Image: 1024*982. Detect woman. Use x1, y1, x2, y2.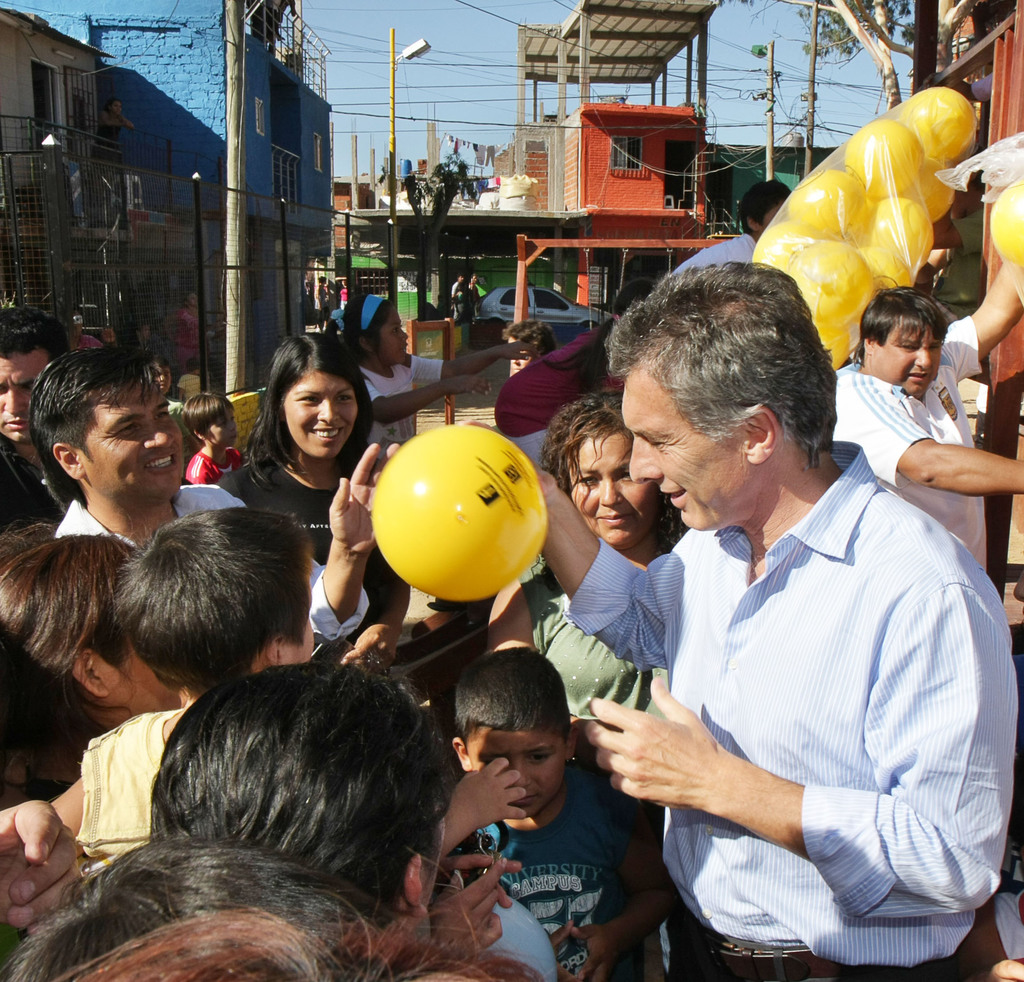
1, 524, 189, 806.
